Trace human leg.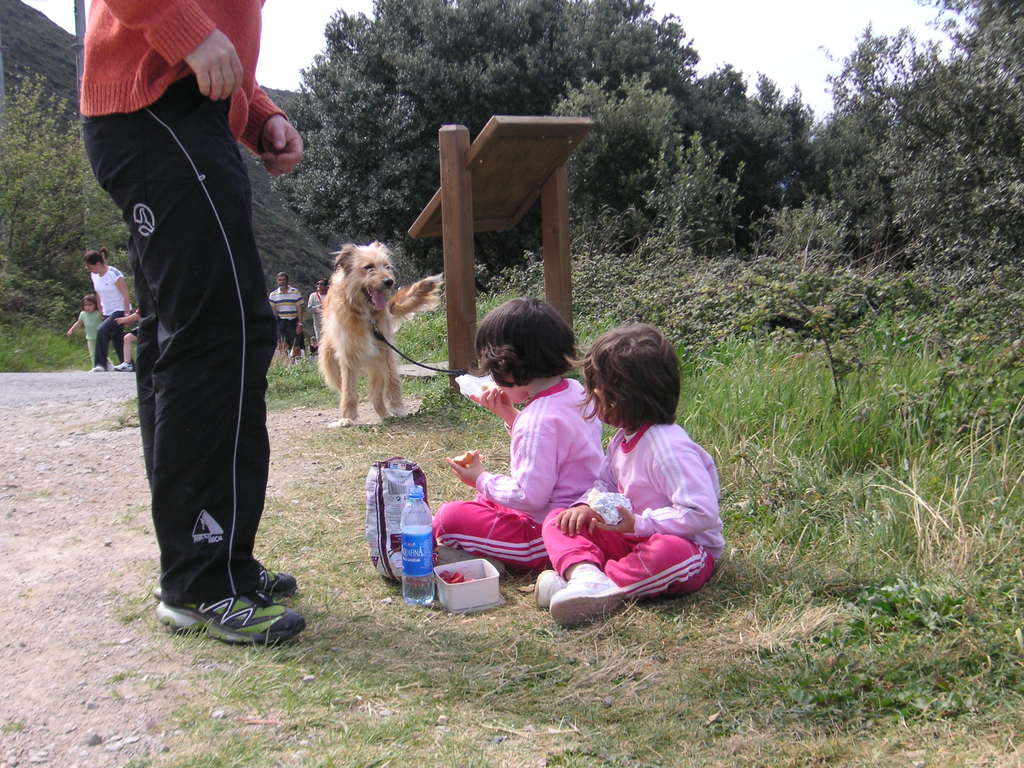
Traced to l=547, t=511, r=640, b=620.
